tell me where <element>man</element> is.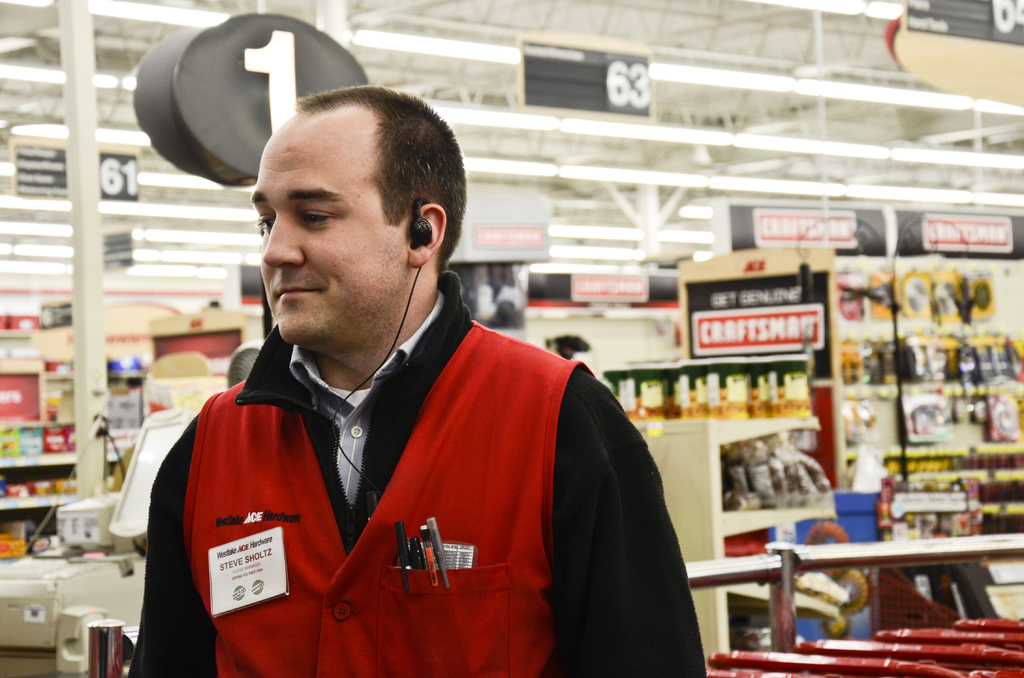
<element>man</element> is at (x1=134, y1=74, x2=718, y2=666).
